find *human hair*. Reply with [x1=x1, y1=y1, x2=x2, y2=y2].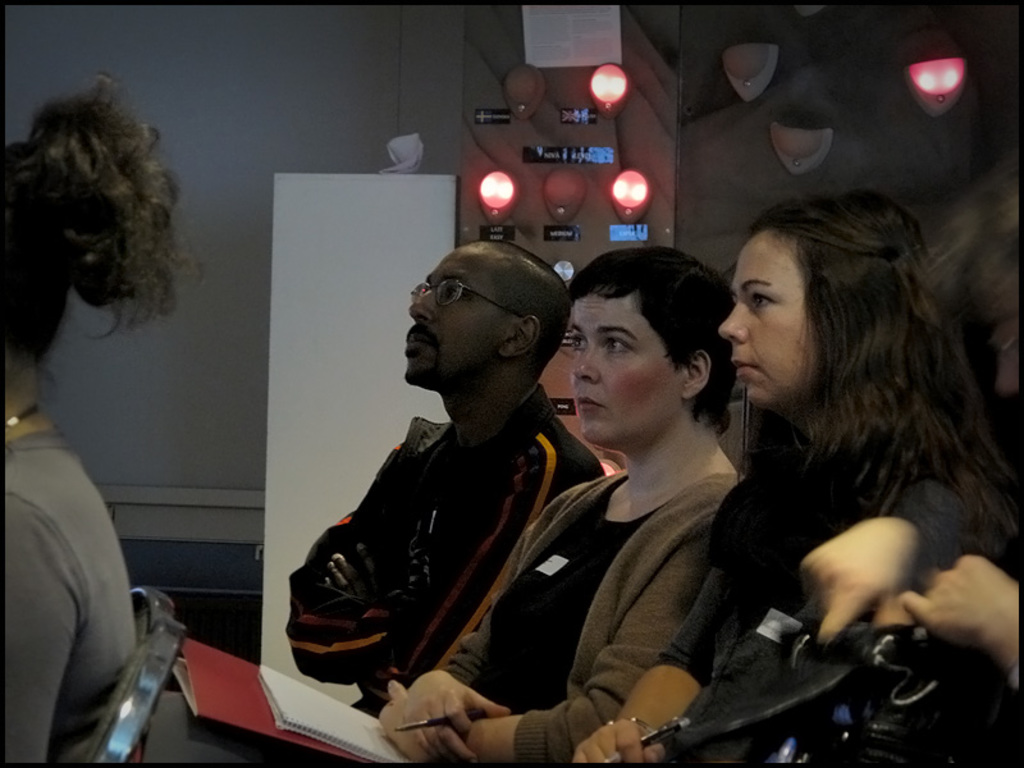
[x1=493, y1=242, x2=580, y2=378].
